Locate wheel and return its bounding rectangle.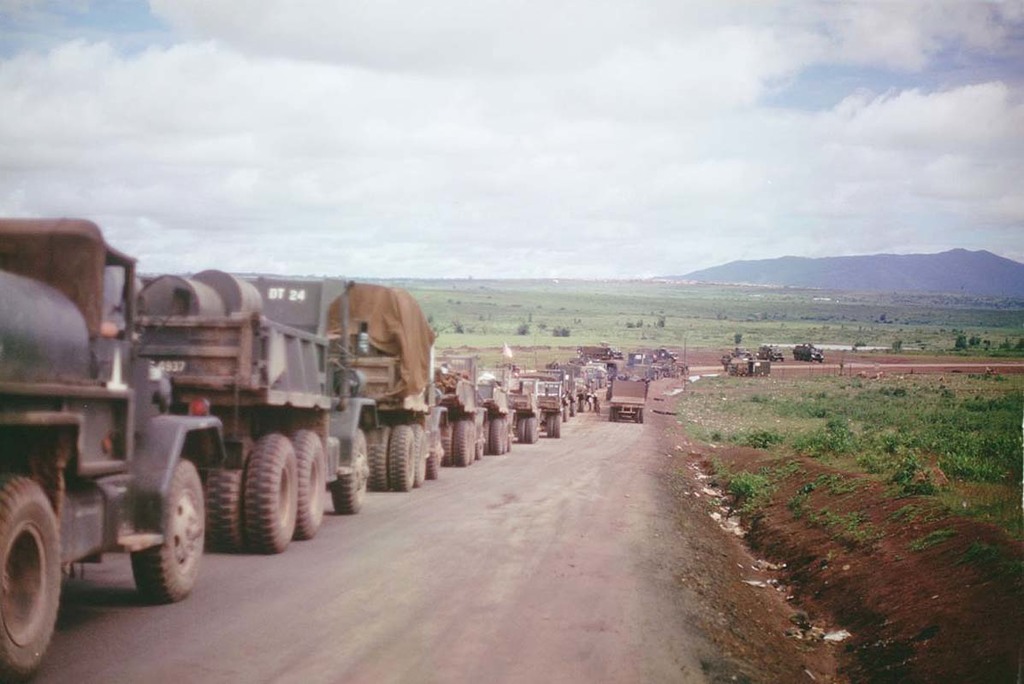
{"x1": 334, "y1": 424, "x2": 370, "y2": 514}.
